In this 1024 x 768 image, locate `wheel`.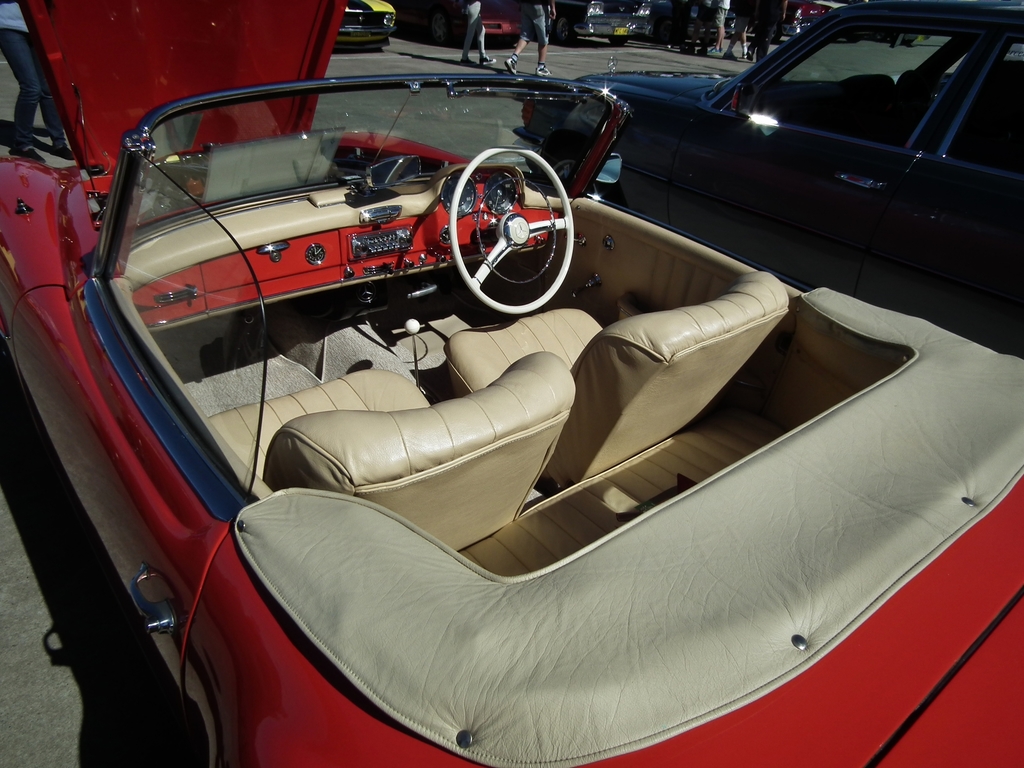
Bounding box: [609, 35, 629, 47].
